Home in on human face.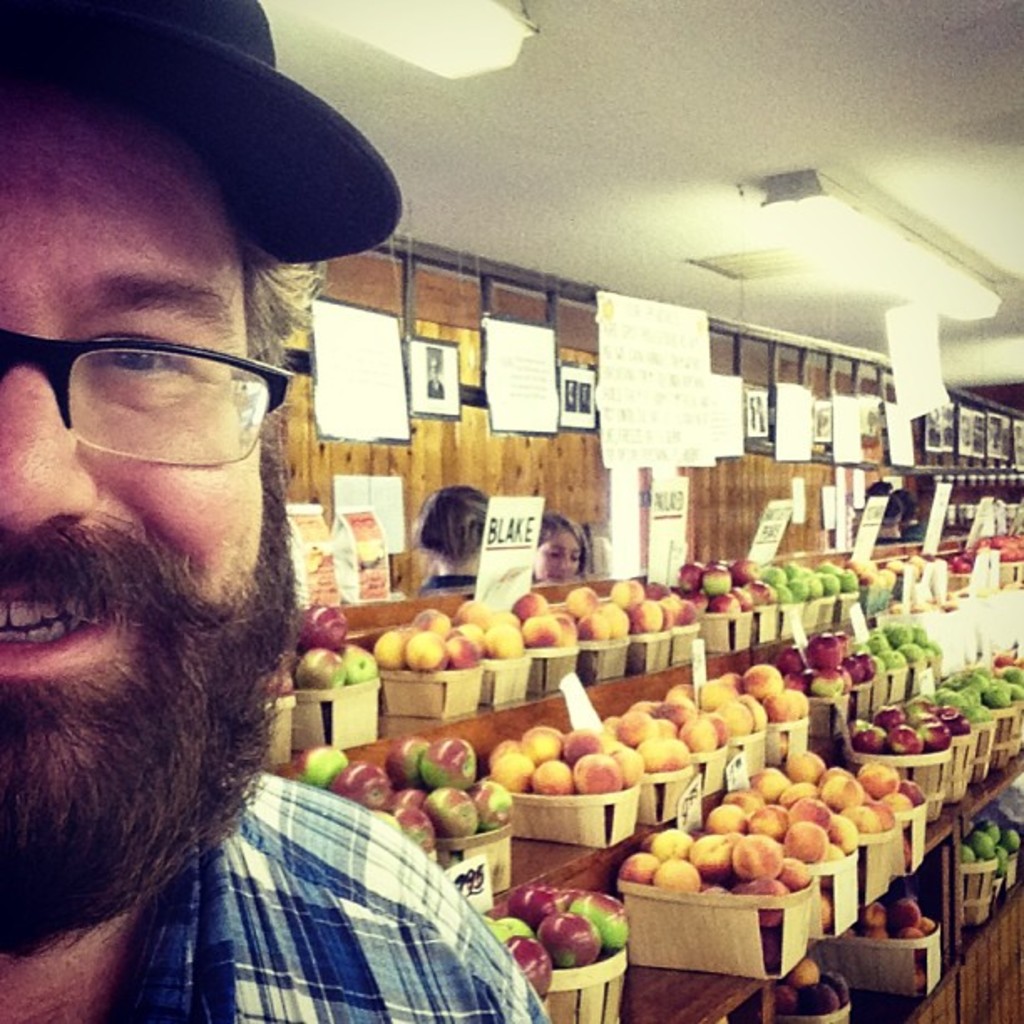
Homed in at bbox(0, 59, 261, 925).
